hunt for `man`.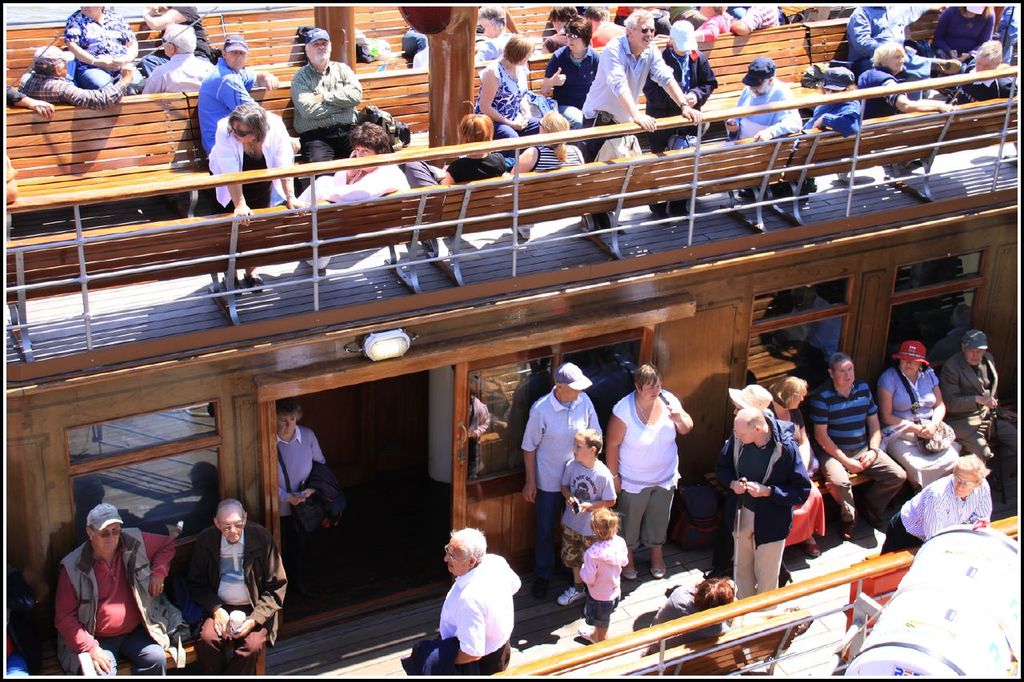
Hunted down at BBox(705, 407, 810, 605).
